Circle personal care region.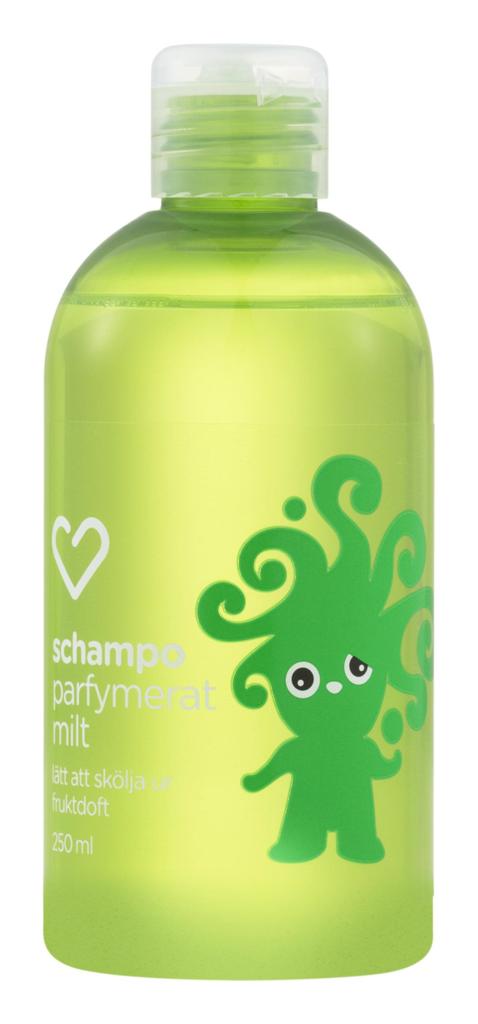
Region: pyautogui.locateOnScreen(44, 43, 438, 993).
